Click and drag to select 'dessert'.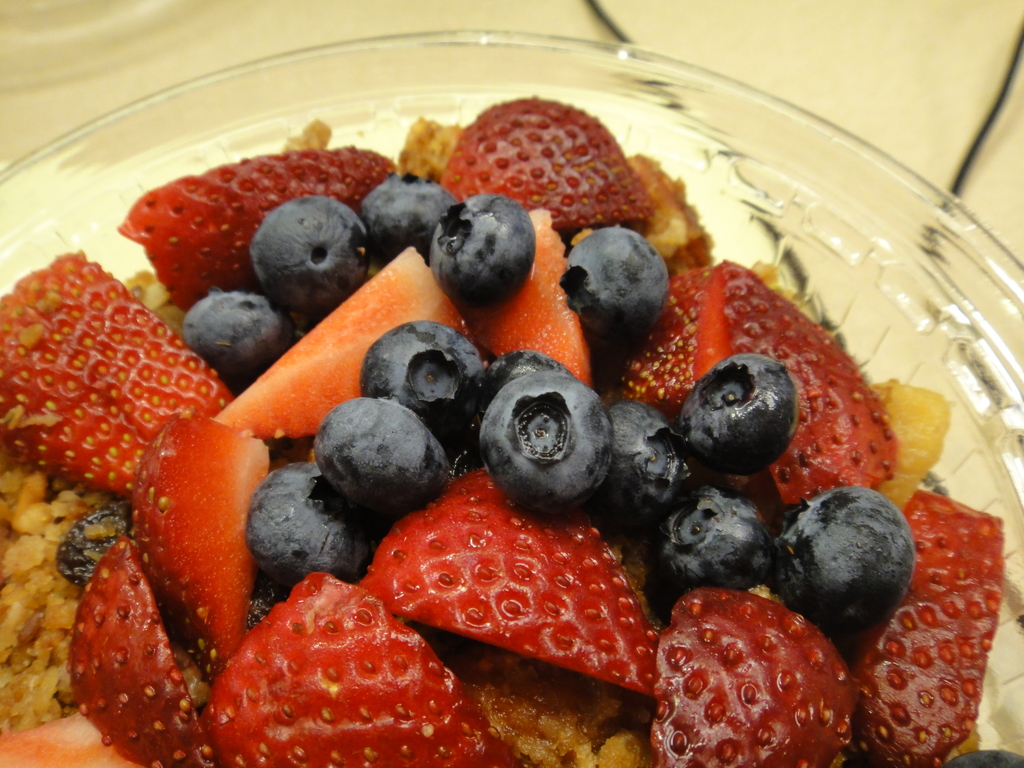
Selection: {"x1": 0, "y1": 95, "x2": 1006, "y2": 767}.
